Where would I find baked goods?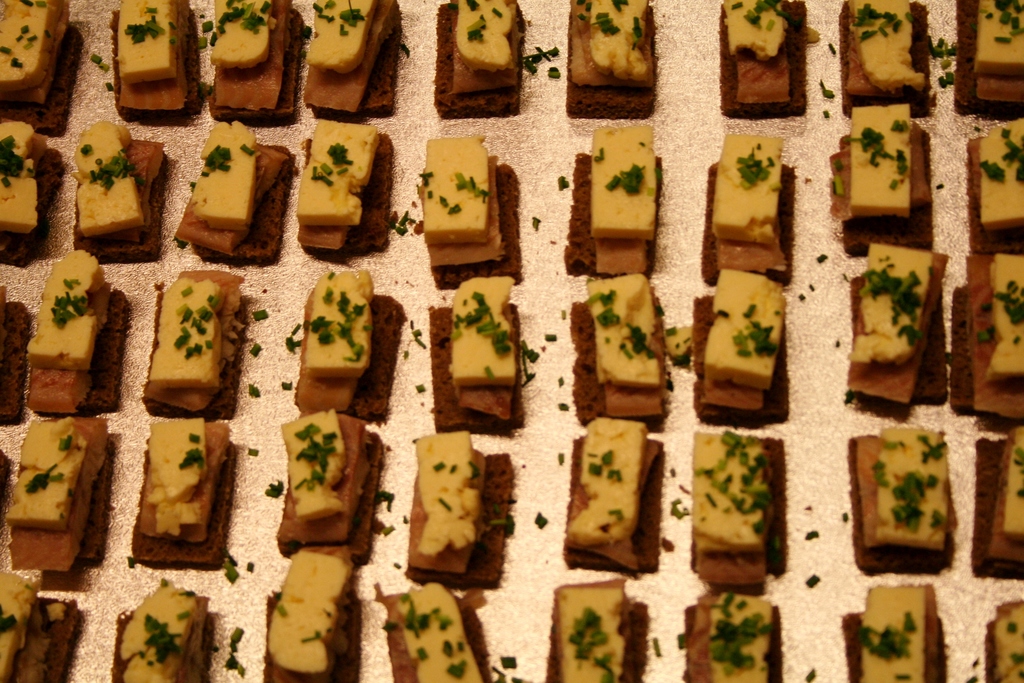
At box(846, 0, 934, 113).
